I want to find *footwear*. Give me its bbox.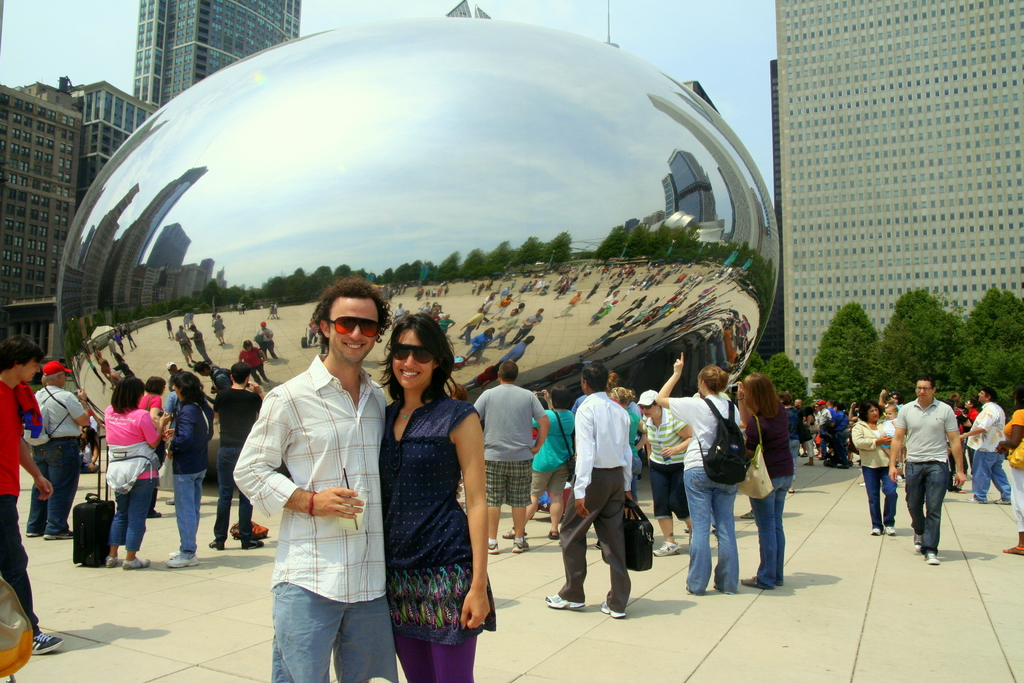
(x1=503, y1=527, x2=525, y2=536).
